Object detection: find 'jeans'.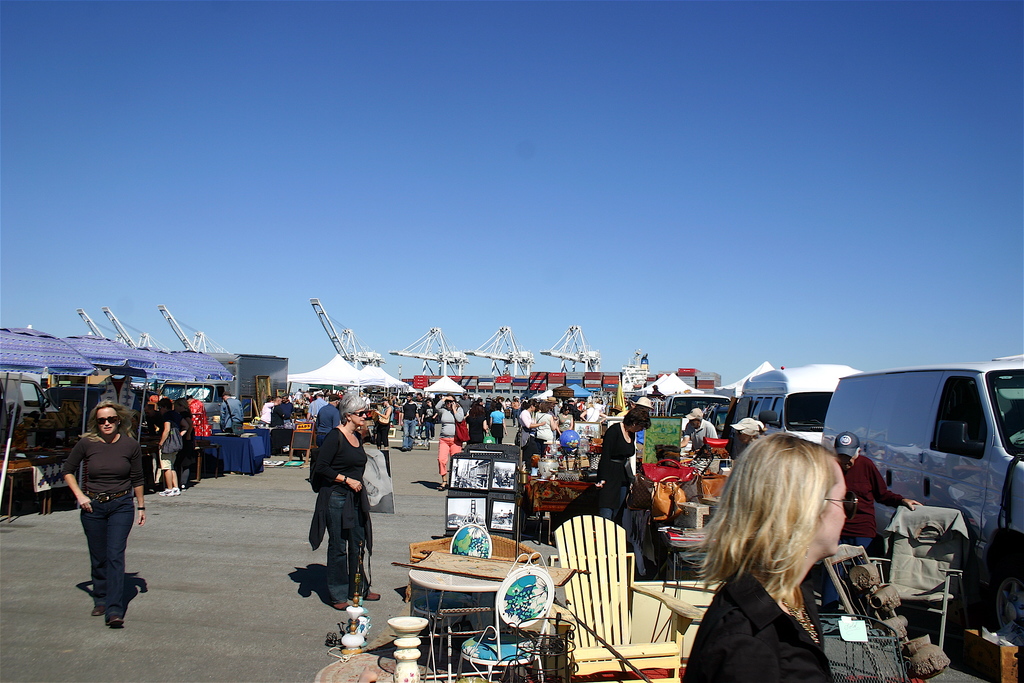
x1=425, y1=421, x2=435, y2=443.
